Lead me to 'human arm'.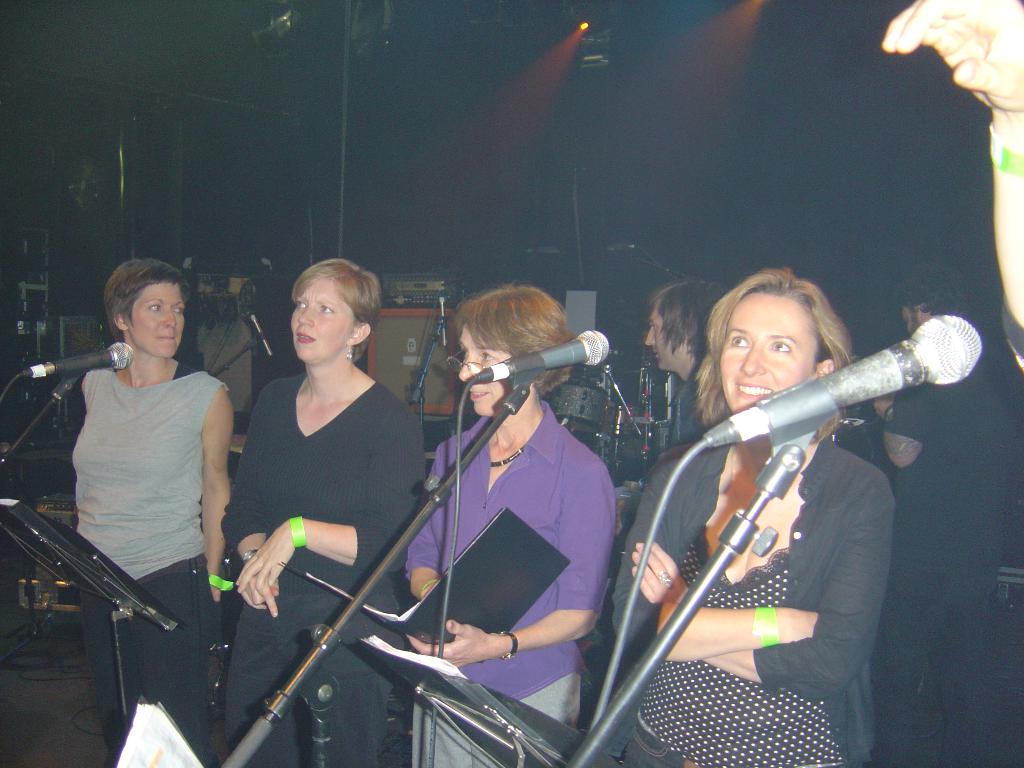
Lead to detection(408, 440, 458, 614).
